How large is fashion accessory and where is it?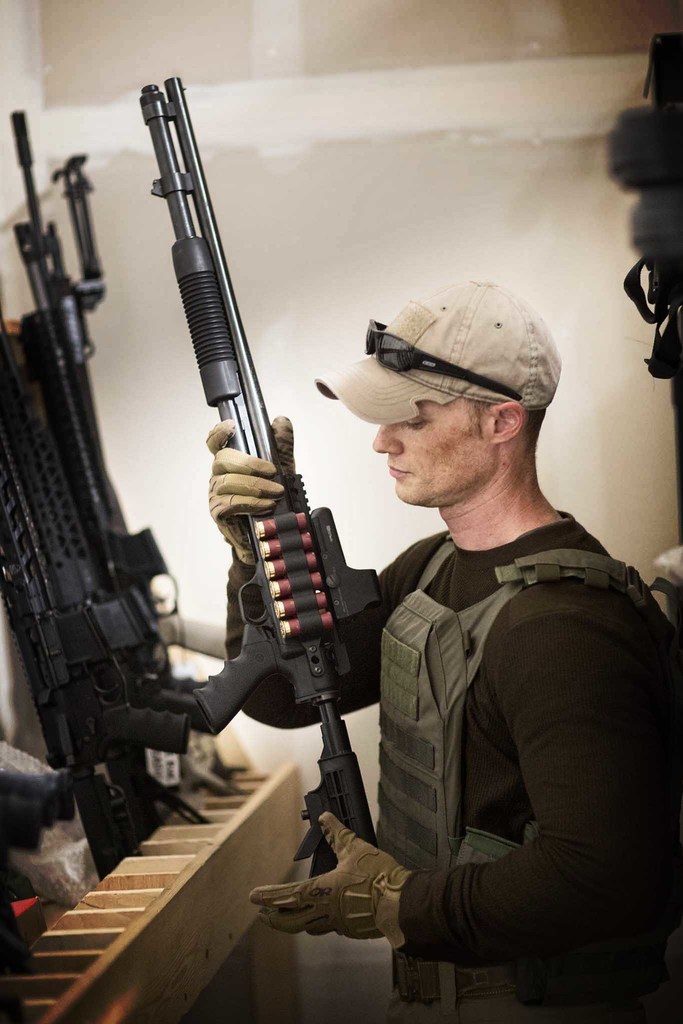
Bounding box: locate(360, 316, 520, 397).
